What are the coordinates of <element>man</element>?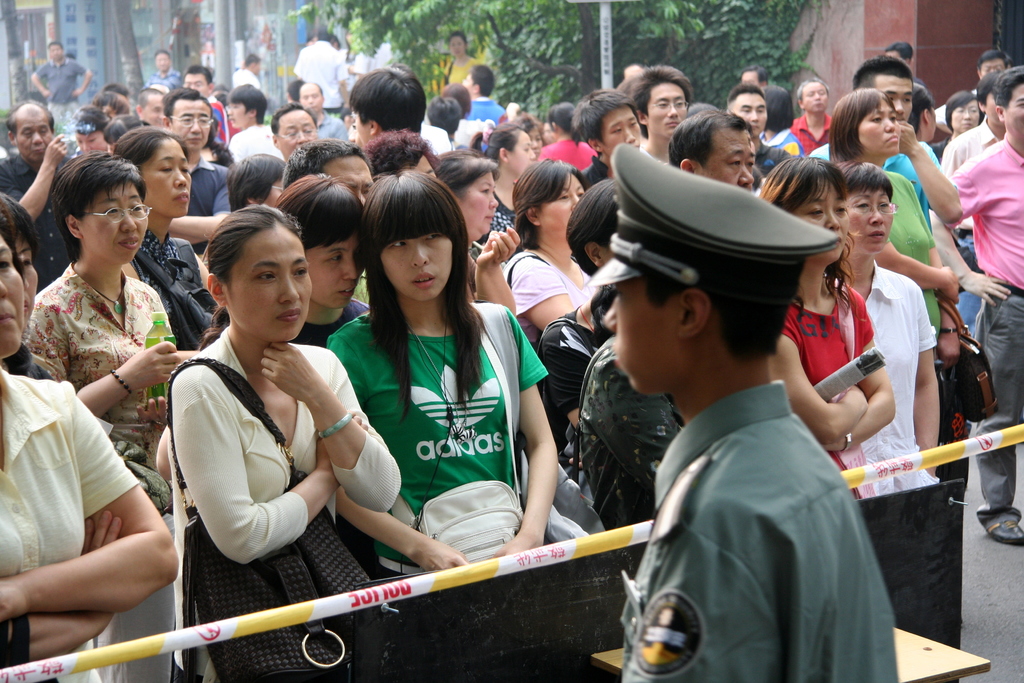
x1=808, y1=54, x2=961, y2=233.
